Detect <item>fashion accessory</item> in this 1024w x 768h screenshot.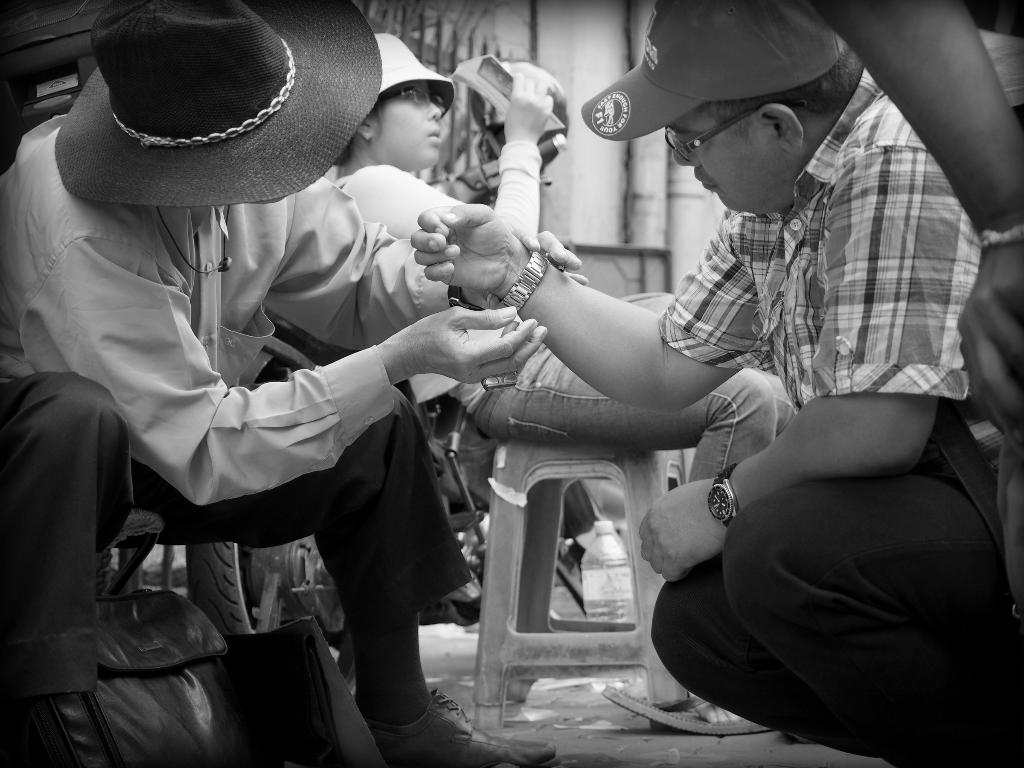
Detection: x1=223, y1=614, x2=385, y2=767.
